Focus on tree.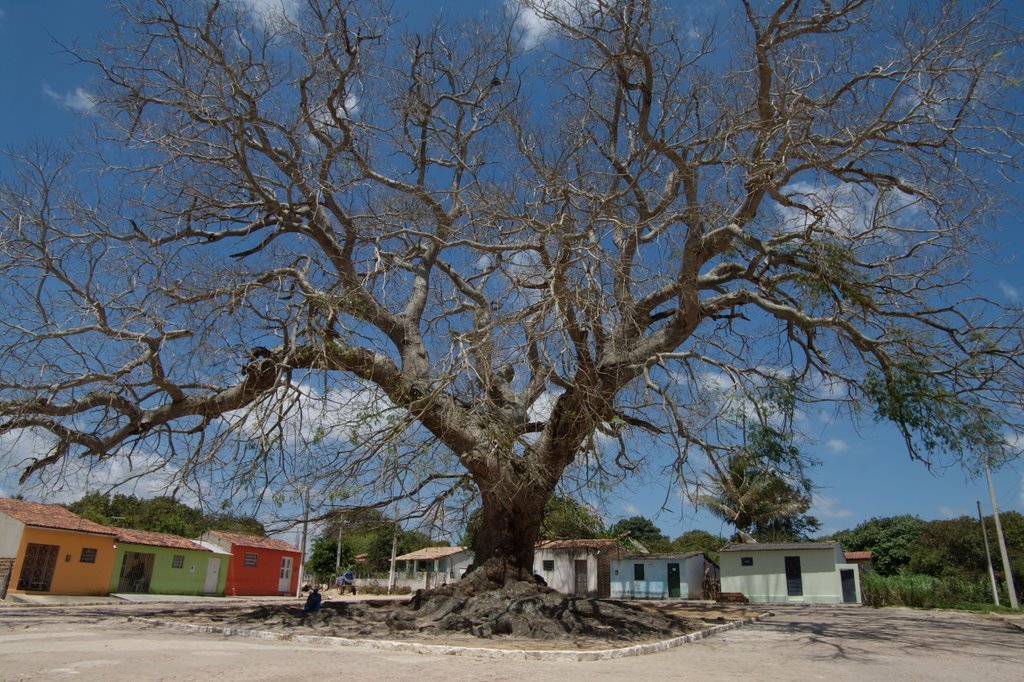
Focused at region(669, 528, 730, 555).
